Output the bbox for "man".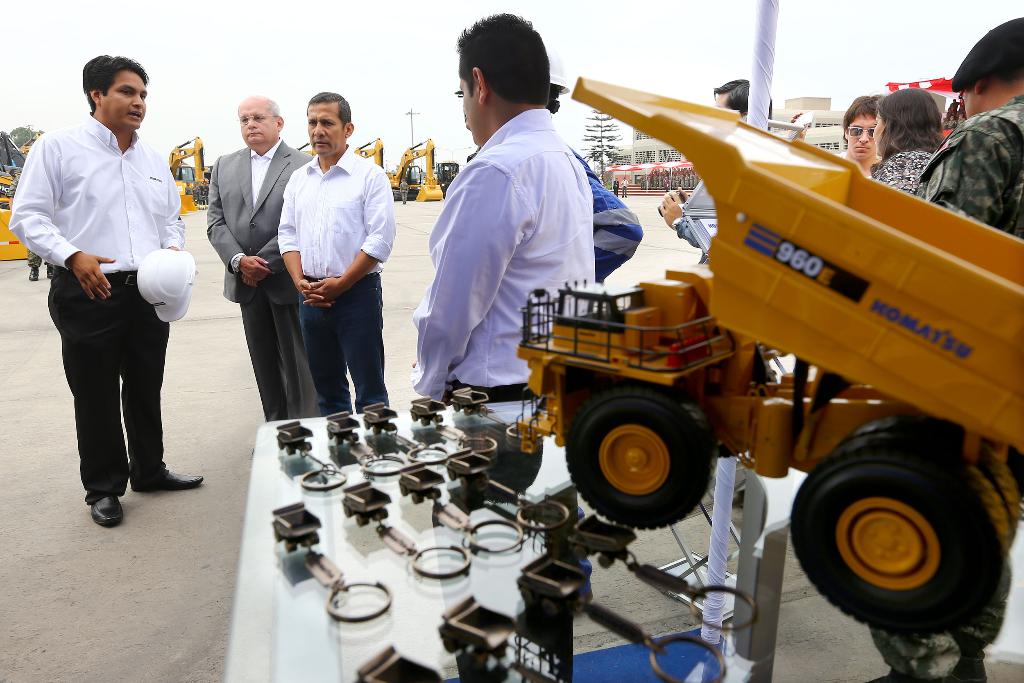
x1=199 y1=99 x2=308 y2=463.
